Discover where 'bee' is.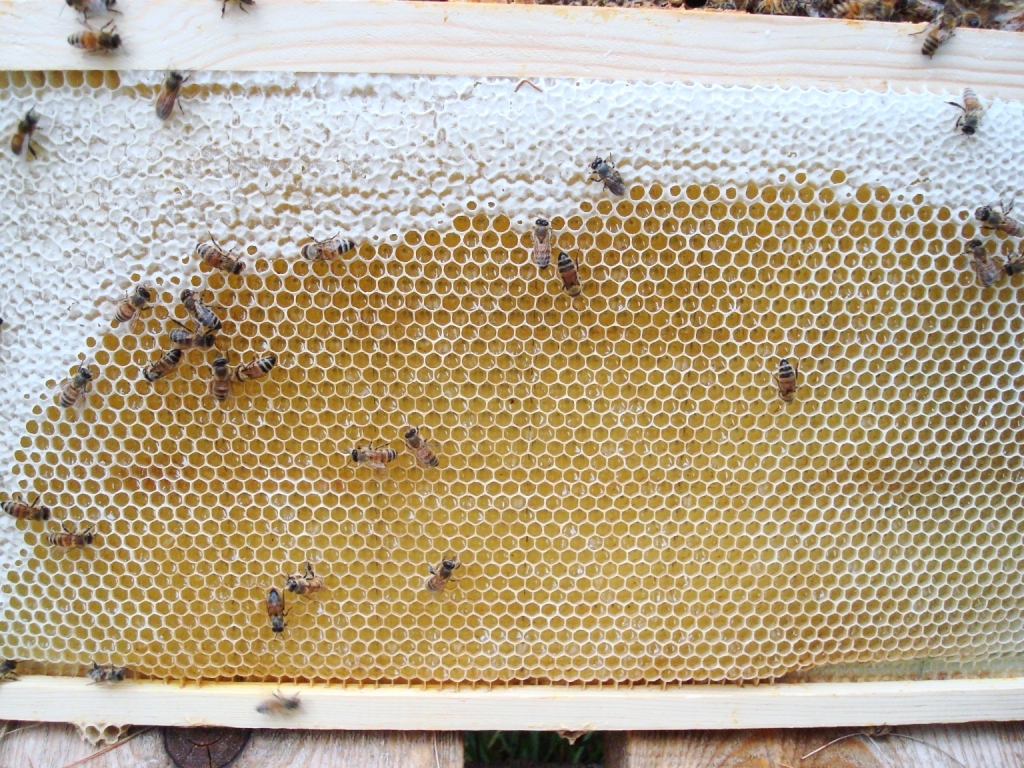
Discovered at [88,666,125,689].
